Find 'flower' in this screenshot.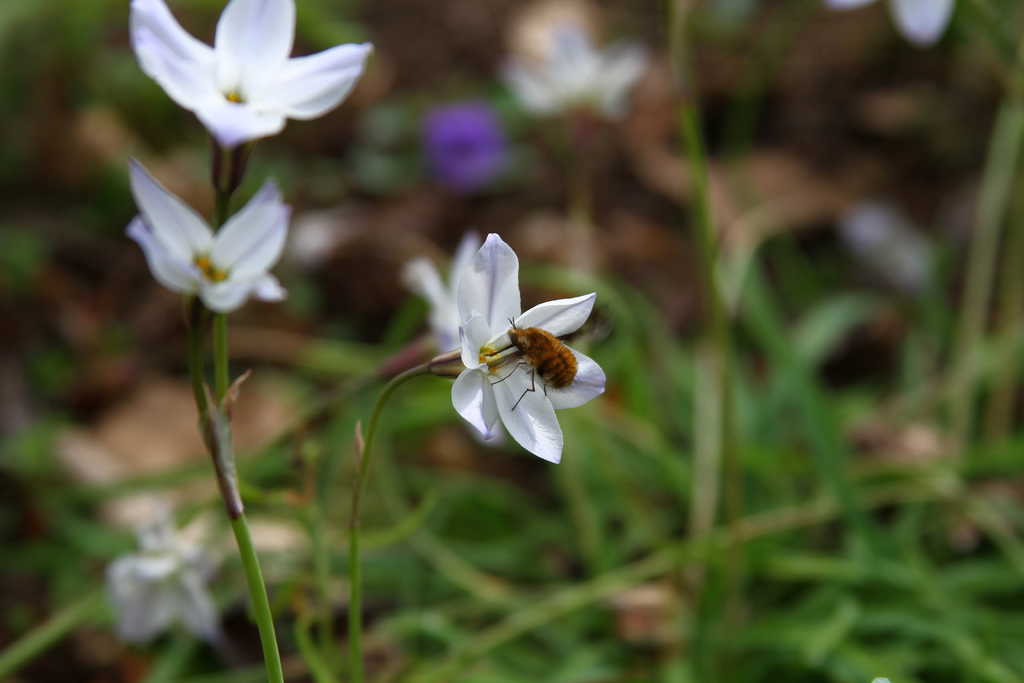
The bounding box for 'flower' is 399/235/470/358.
